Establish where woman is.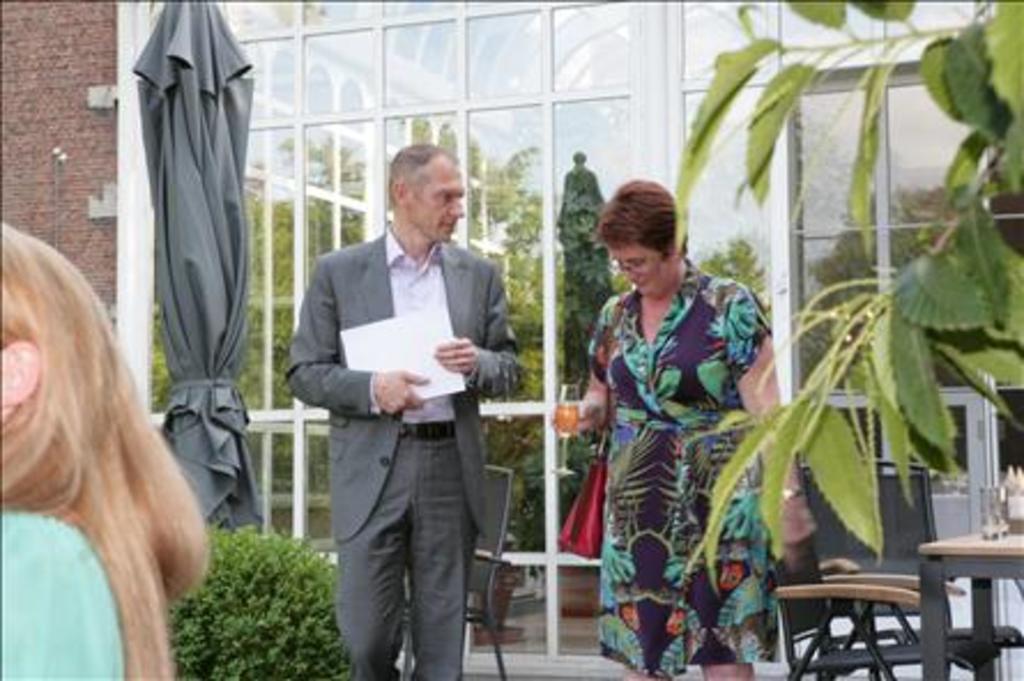
Established at l=0, t=221, r=207, b=679.
